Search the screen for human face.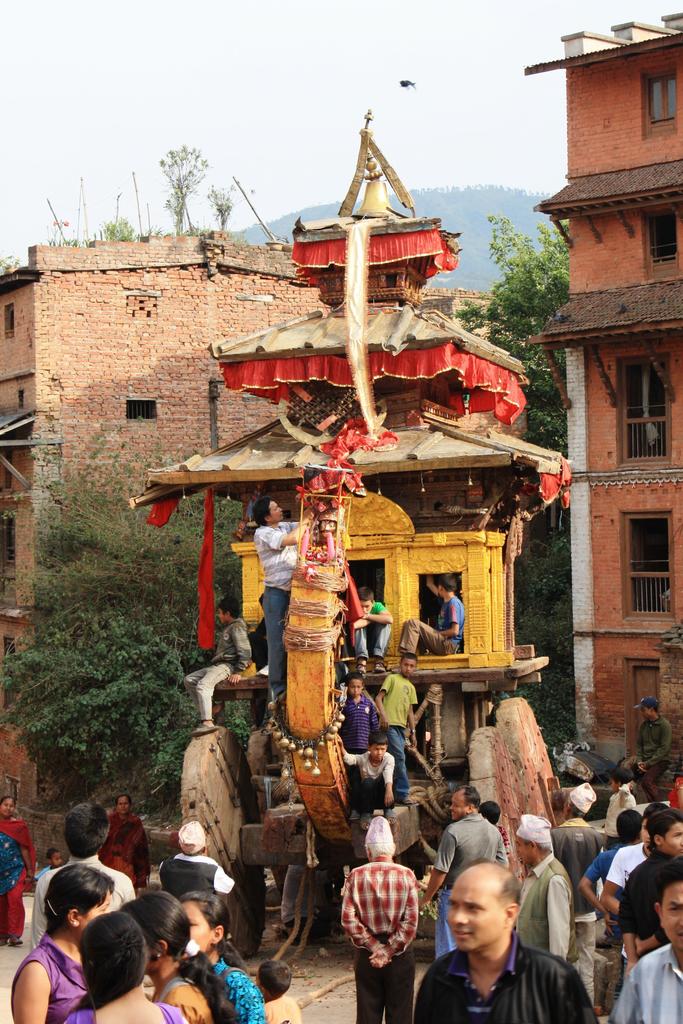
Found at bbox(270, 499, 284, 522).
